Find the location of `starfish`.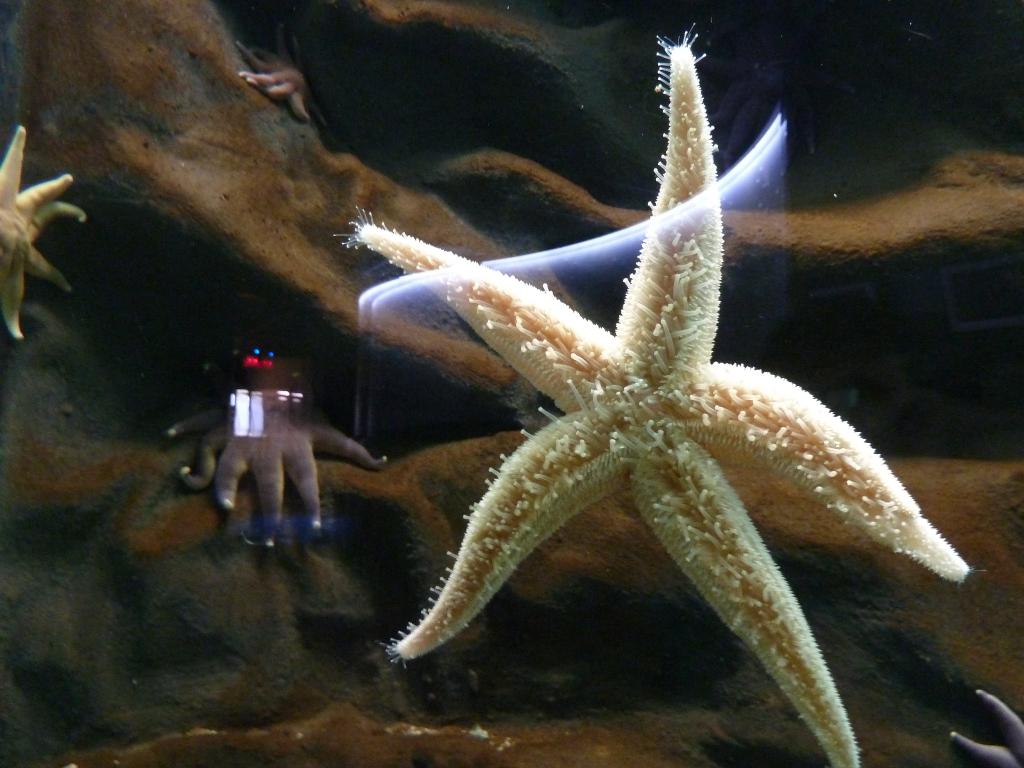
Location: 952:684:1023:767.
